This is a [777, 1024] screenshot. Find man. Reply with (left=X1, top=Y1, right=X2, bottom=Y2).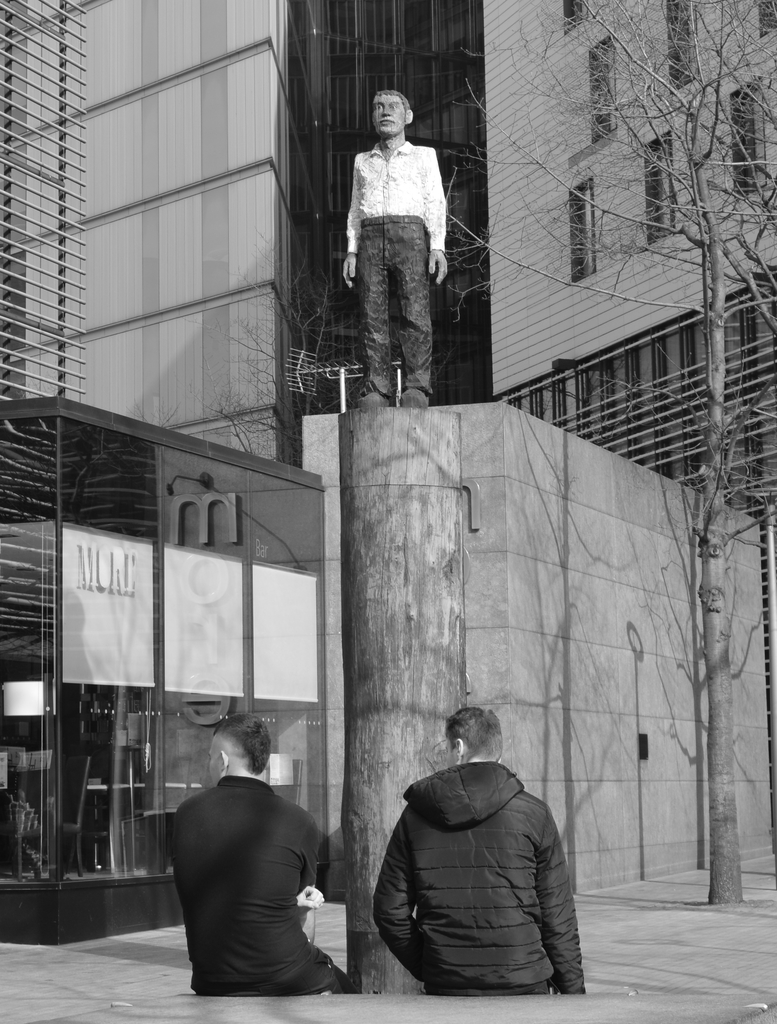
(left=333, top=86, right=450, bottom=409).
